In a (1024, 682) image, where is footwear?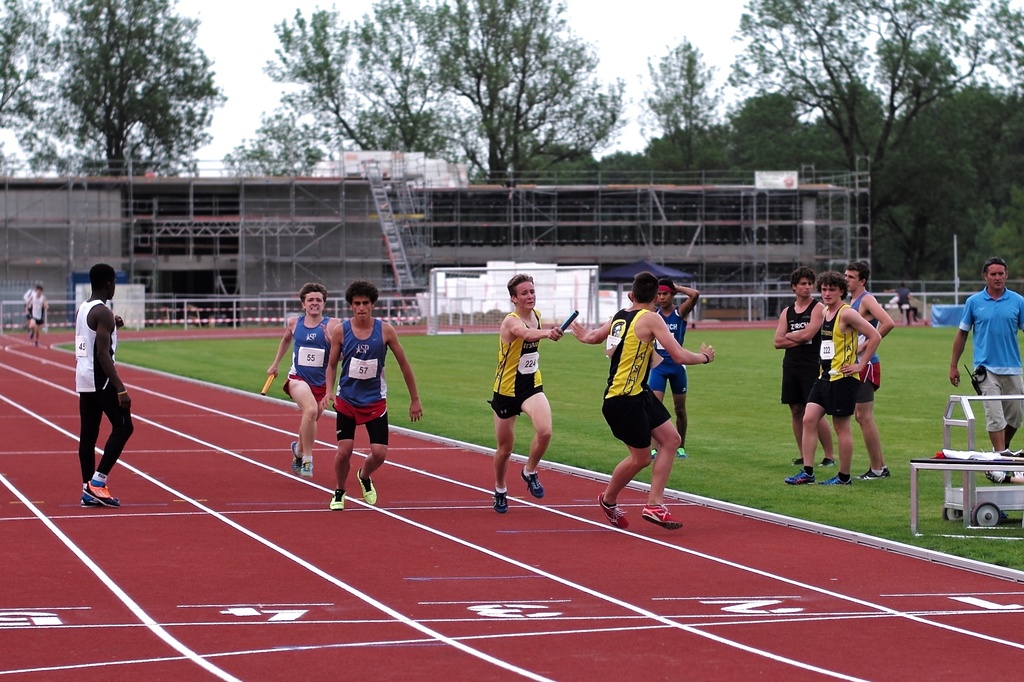
Rect(648, 447, 657, 462).
